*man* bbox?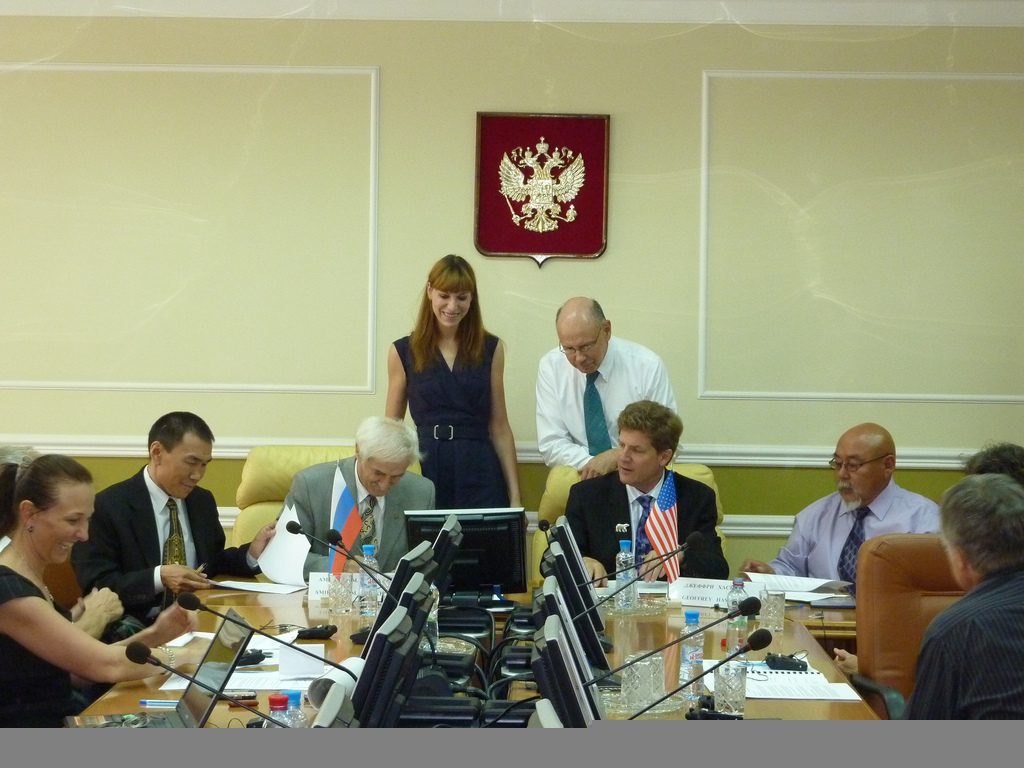
Rect(68, 408, 278, 629)
